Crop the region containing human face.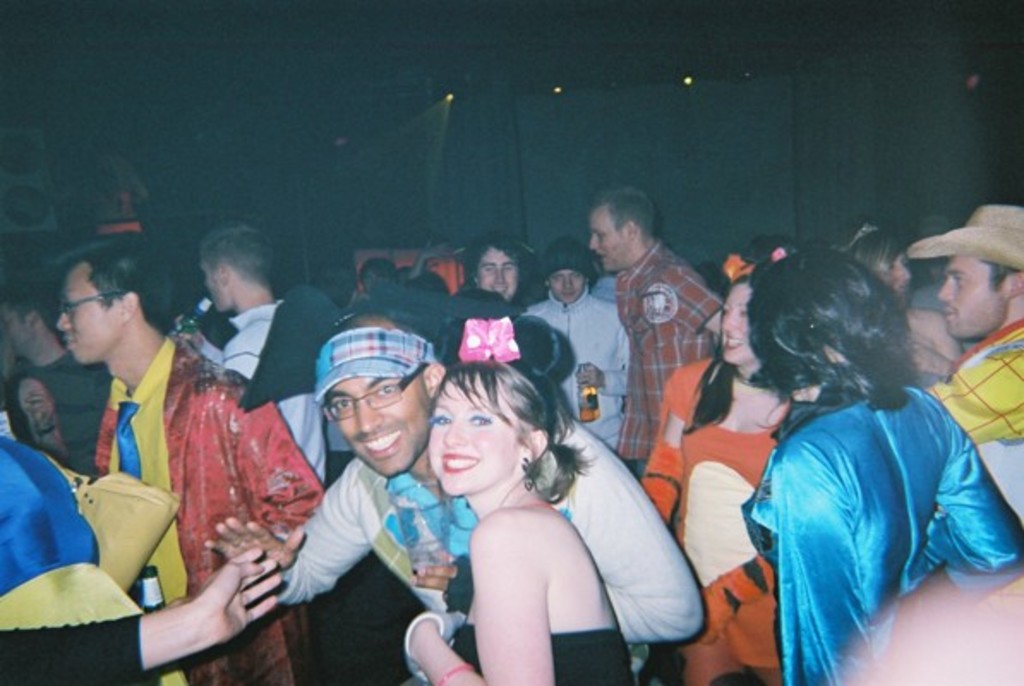
Crop region: [338,377,427,472].
